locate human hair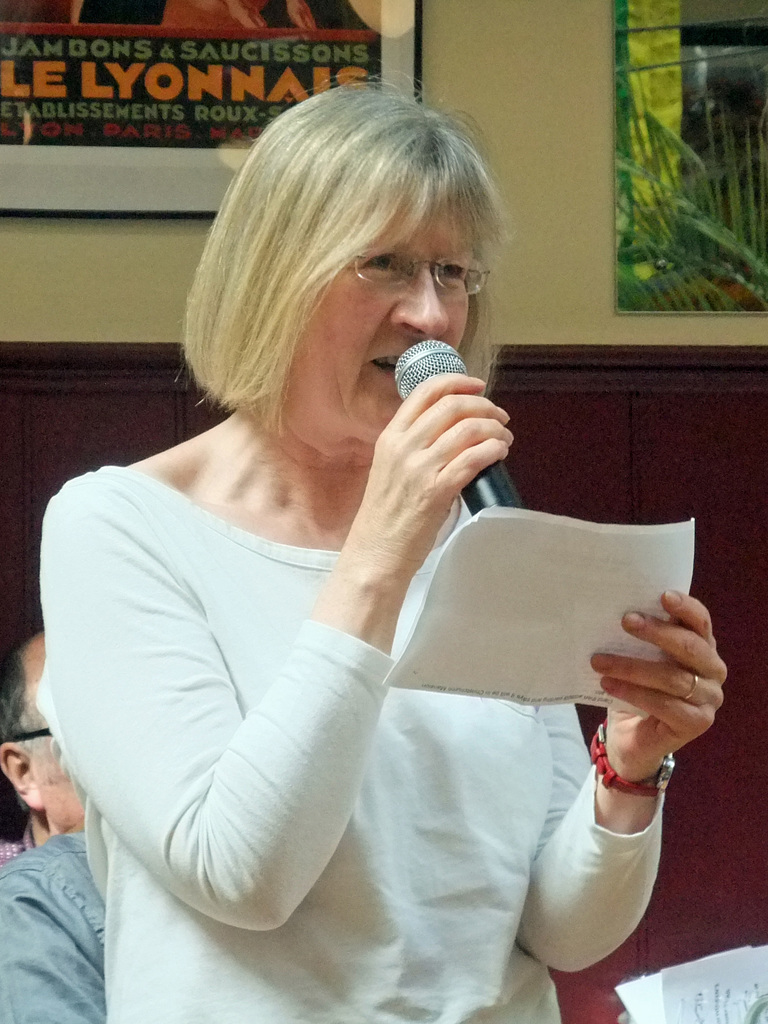
(x1=0, y1=627, x2=40, y2=758)
